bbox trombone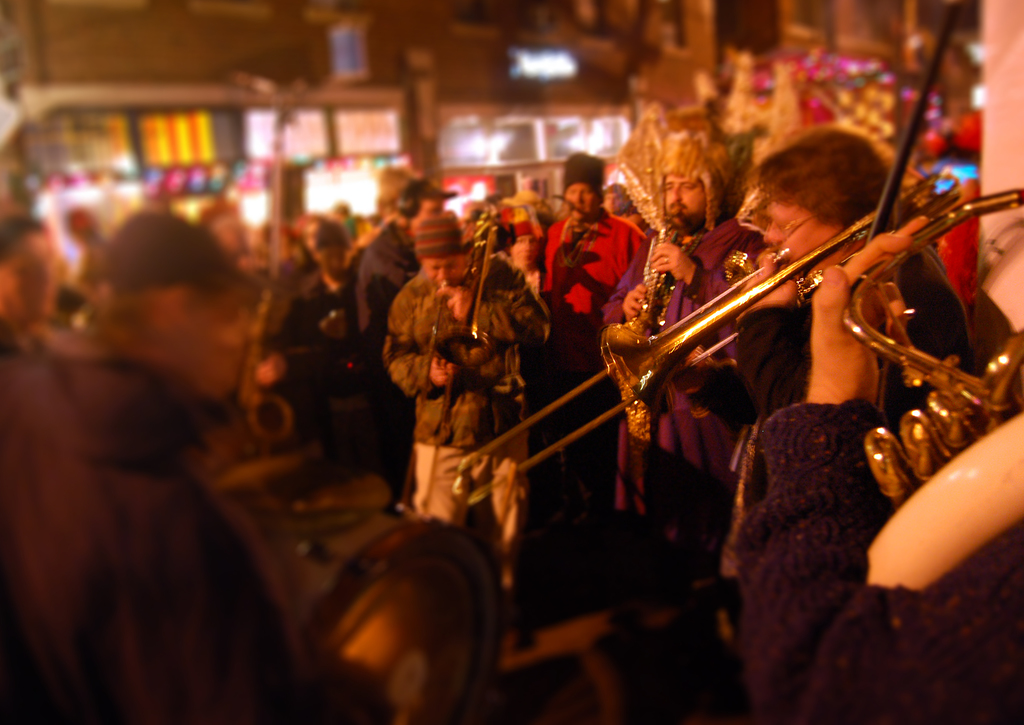
<bbox>454, 168, 961, 506</bbox>
